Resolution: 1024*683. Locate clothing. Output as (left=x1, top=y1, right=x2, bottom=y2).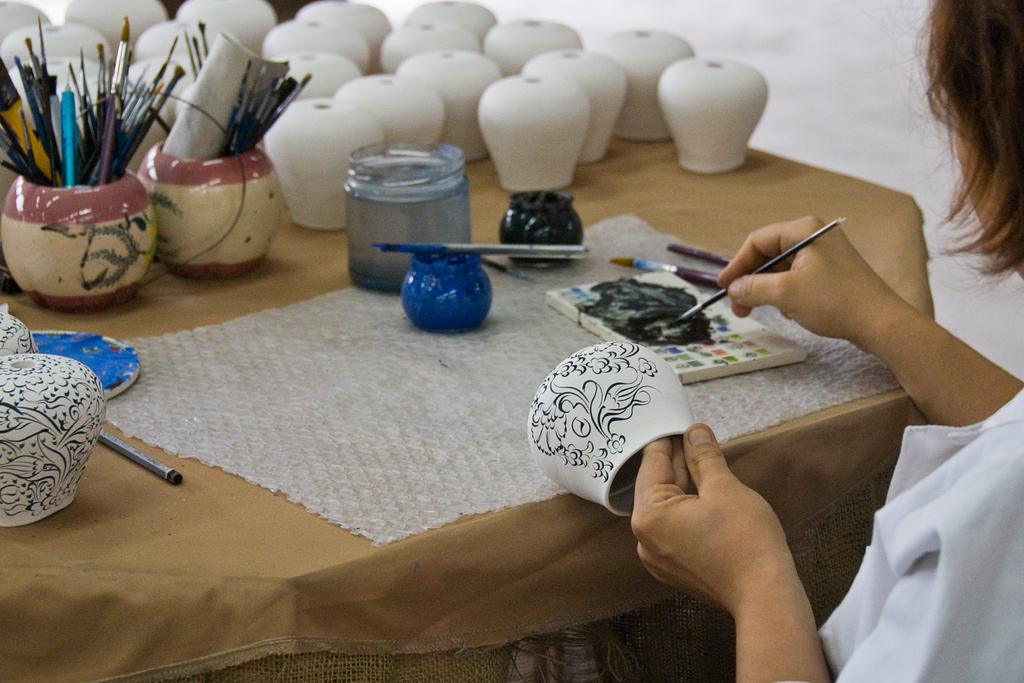
(left=819, top=383, right=1023, bottom=682).
